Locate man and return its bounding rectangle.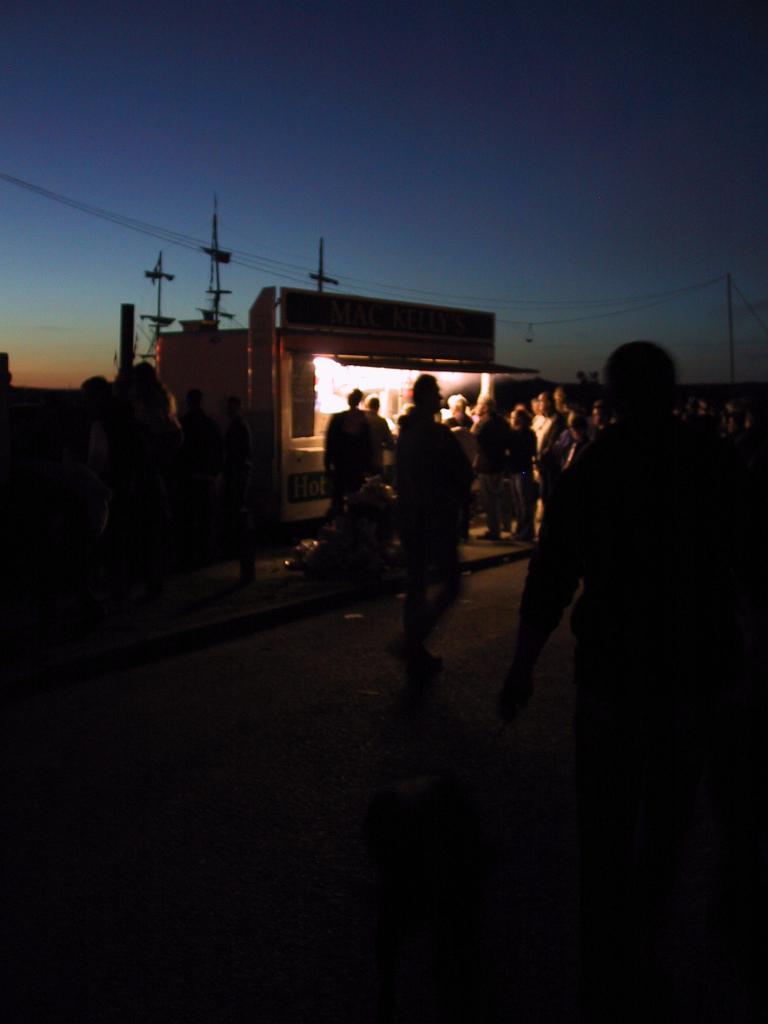
[543,382,583,497].
